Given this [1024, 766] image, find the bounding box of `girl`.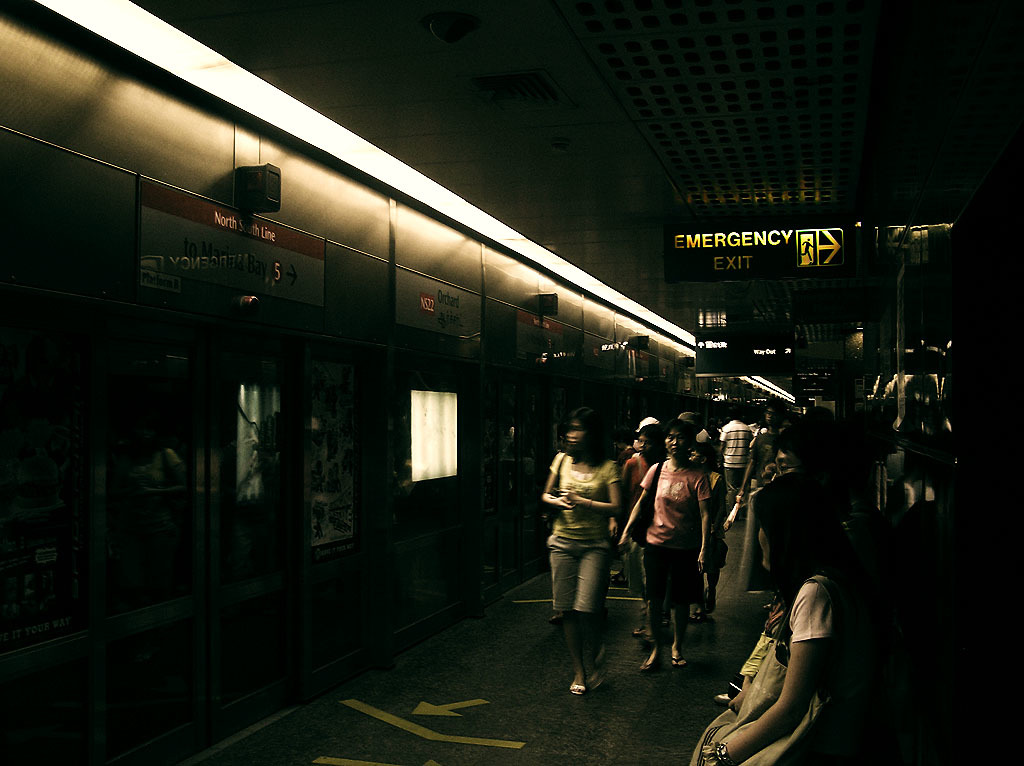
left=701, top=475, right=879, bottom=765.
